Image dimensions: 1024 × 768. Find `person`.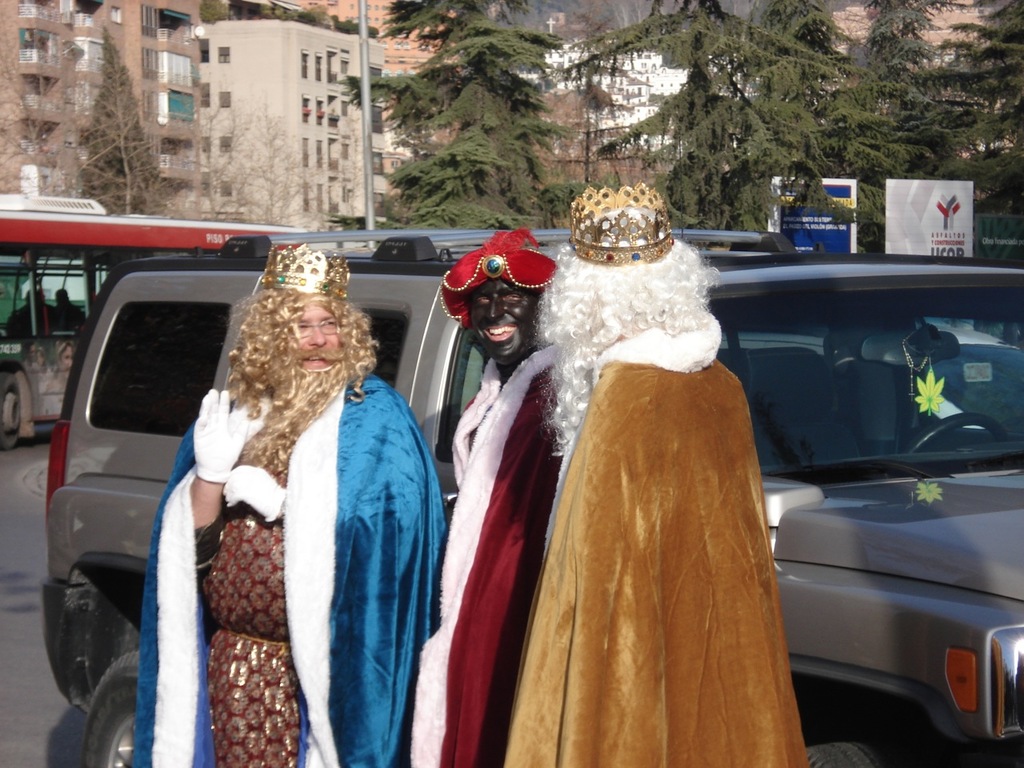
x1=18, y1=342, x2=42, y2=374.
